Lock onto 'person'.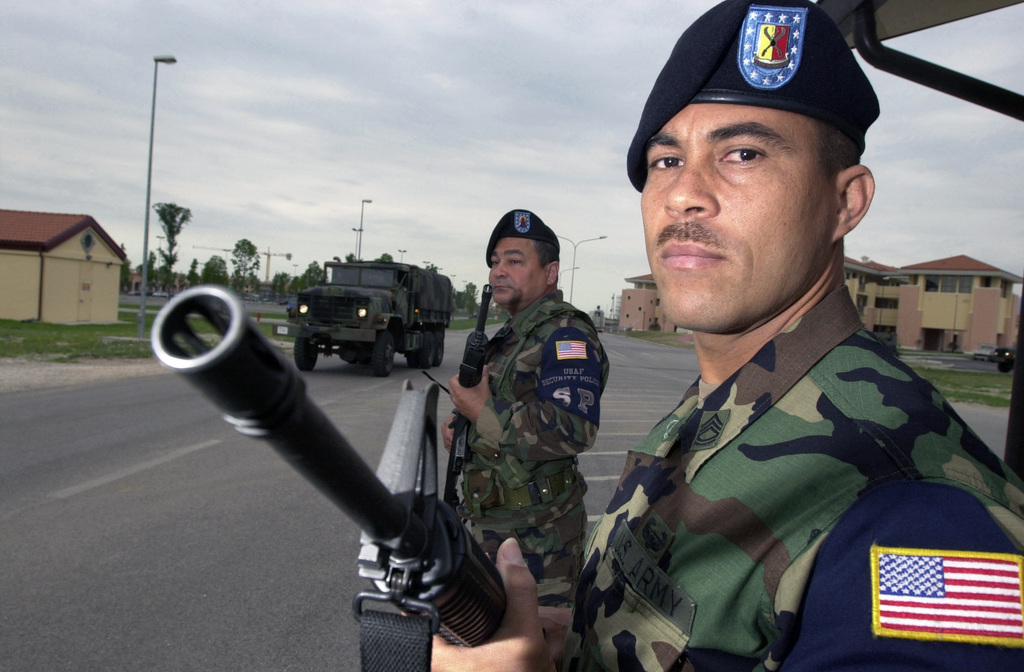
Locked: x1=433, y1=211, x2=612, y2=666.
